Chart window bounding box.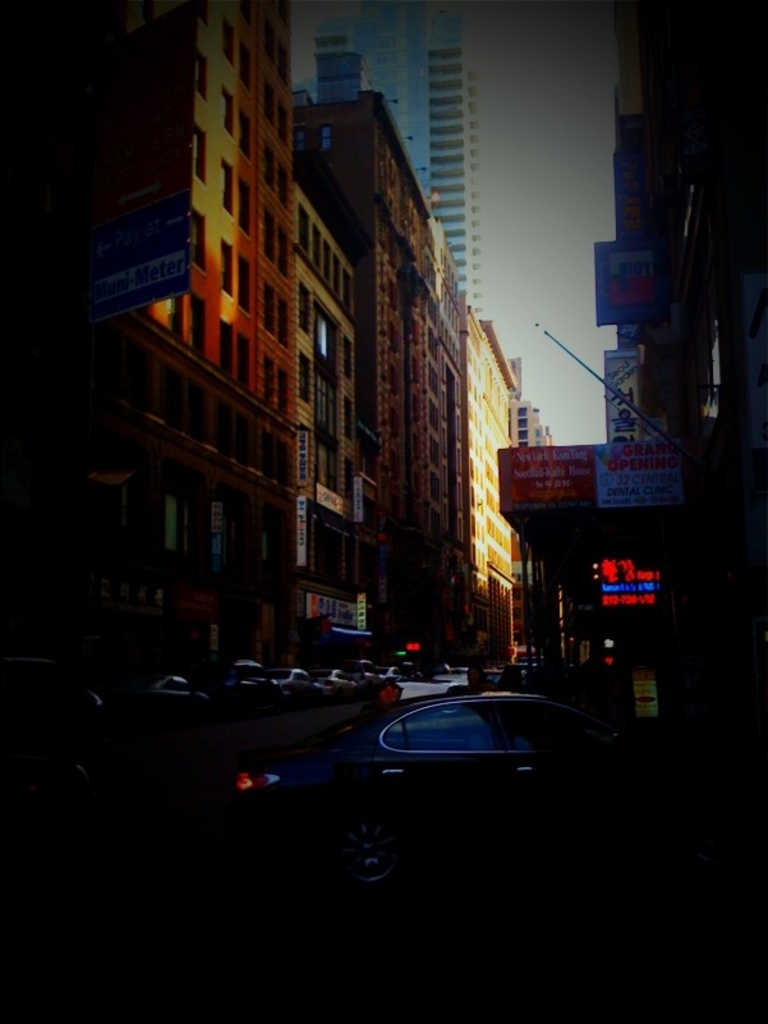
Charted: box=[185, 290, 207, 357].
